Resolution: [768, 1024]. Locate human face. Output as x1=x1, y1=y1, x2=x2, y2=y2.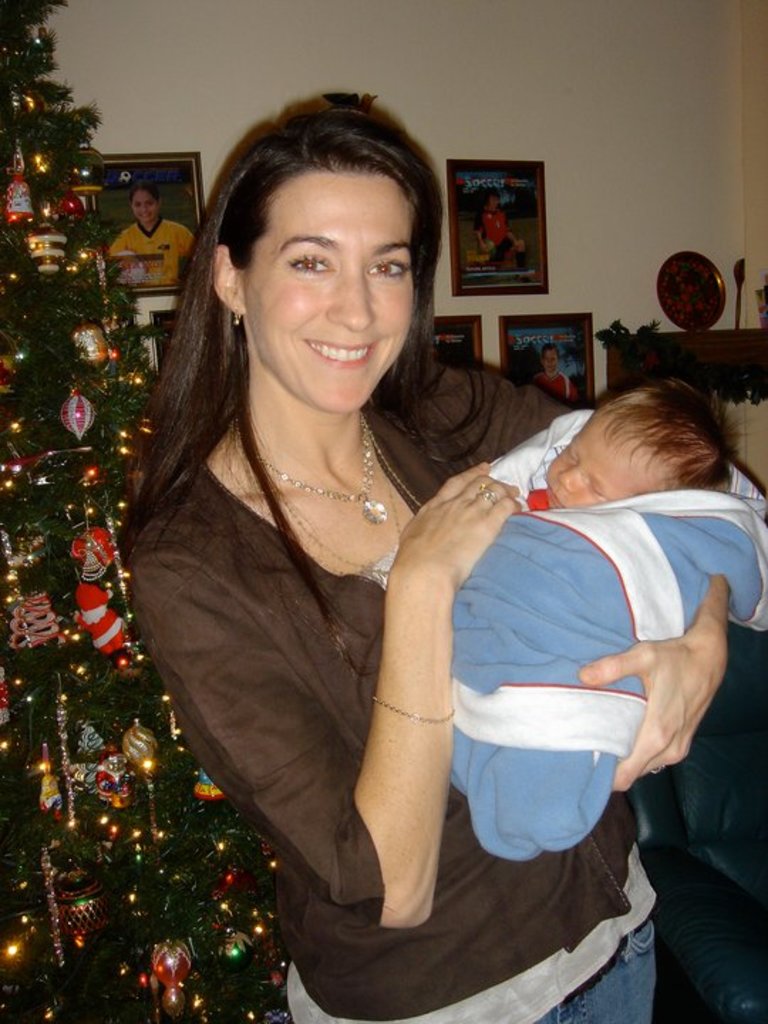
x1=530, y1=404, x2=650, y2=528.
